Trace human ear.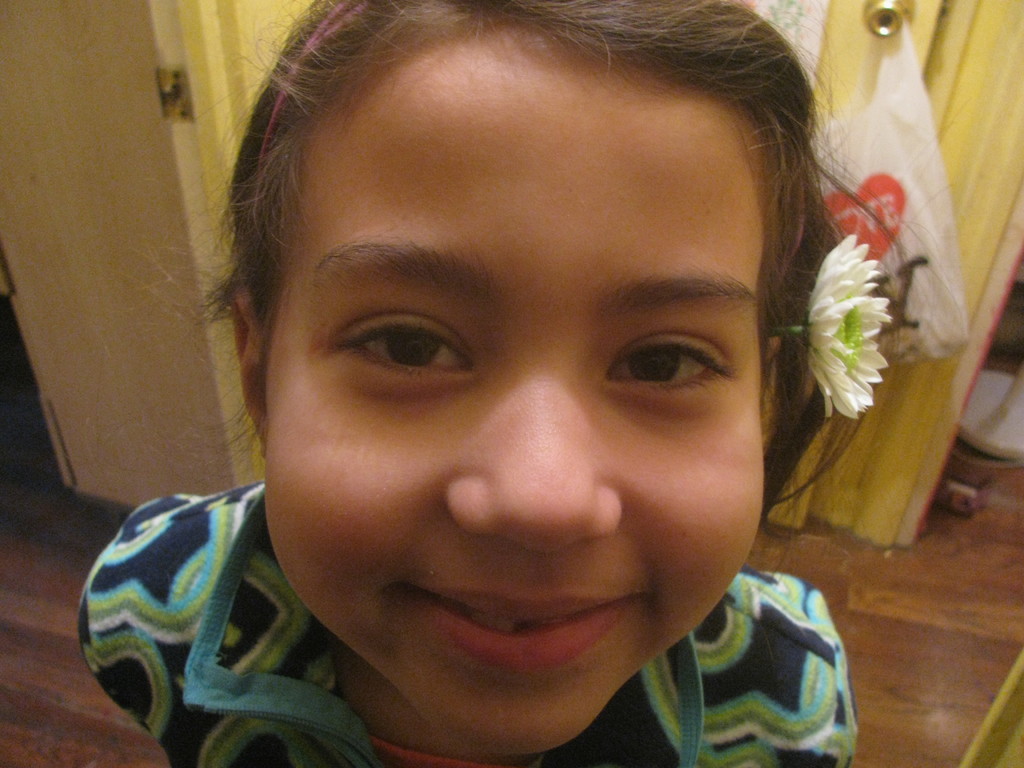
Traced to bbox=(231, 283, 266, 455).
